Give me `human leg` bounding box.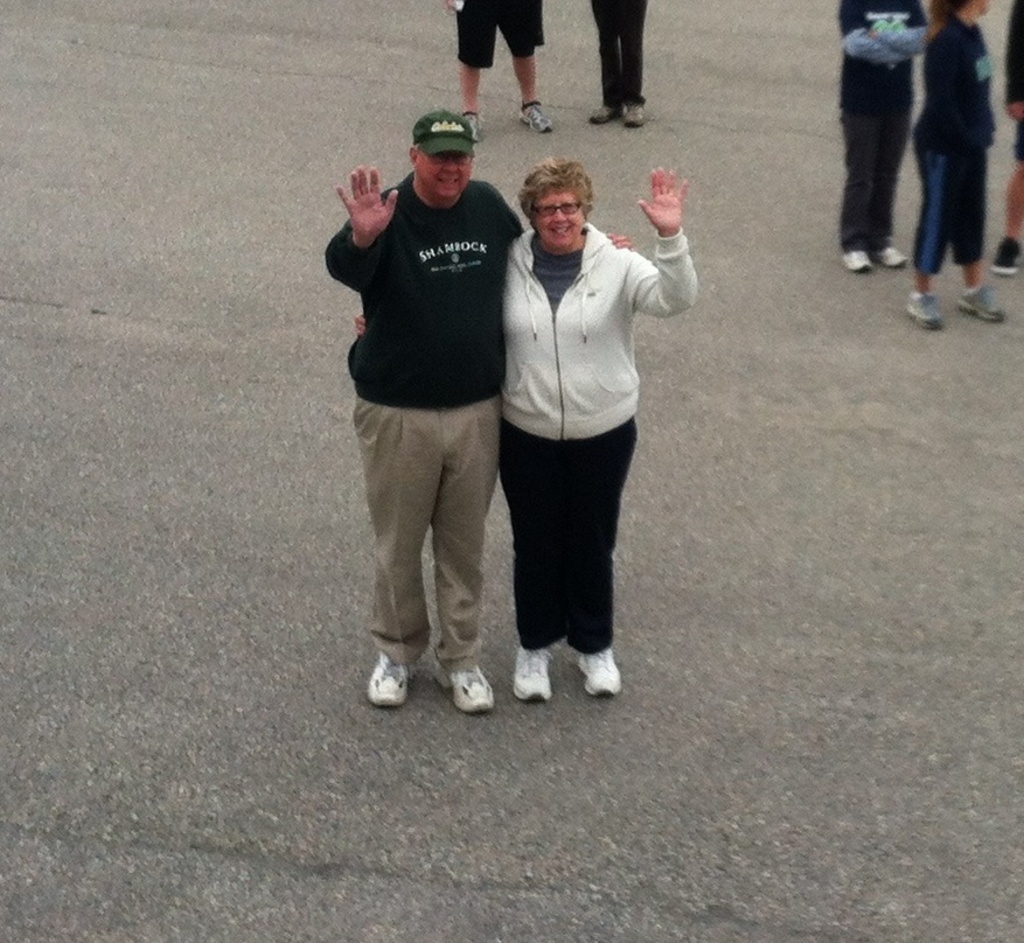
BBox(360, 403, 500, 715).
